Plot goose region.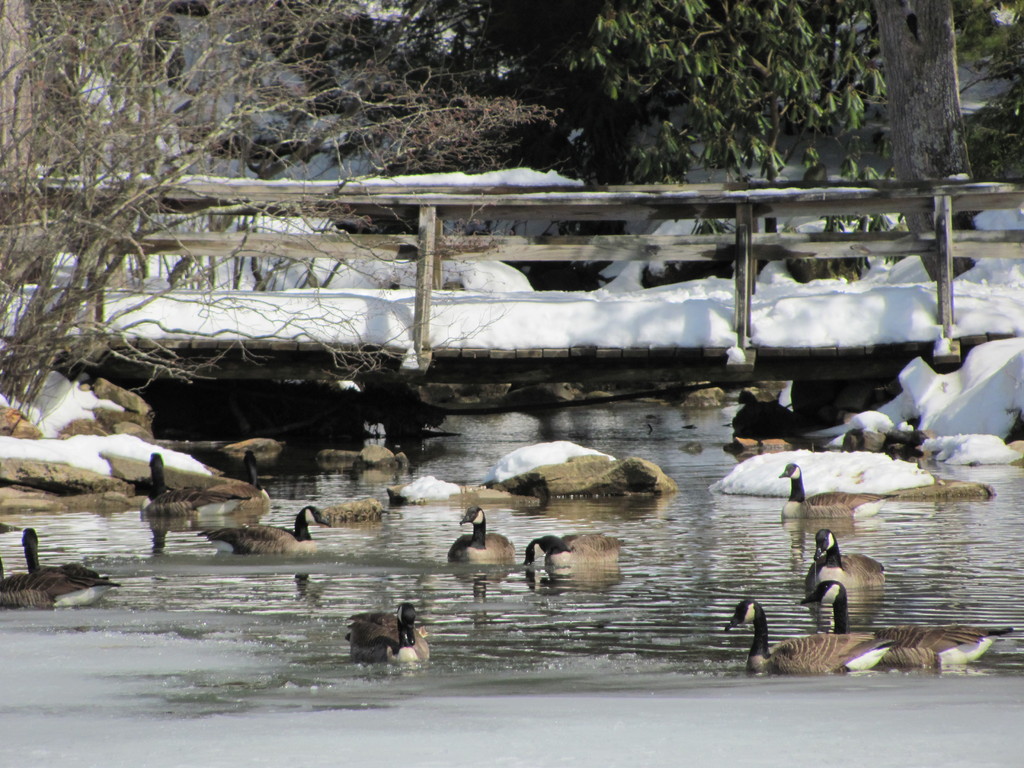
Plotted at box=[779, 461, 884, 520].
